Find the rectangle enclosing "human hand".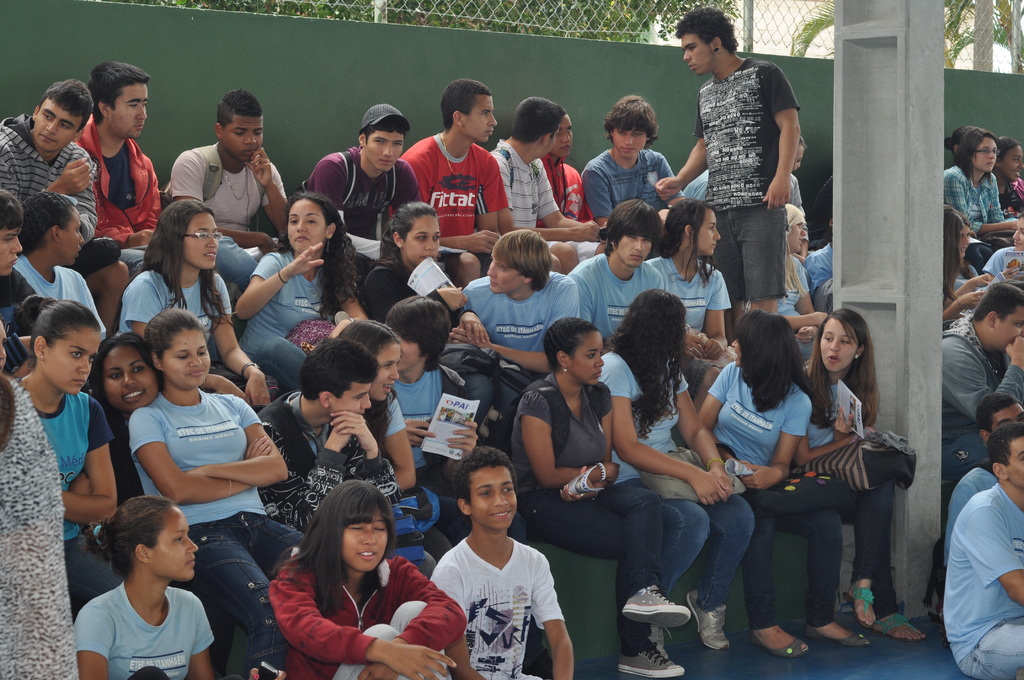
select_region(467, 230, 499, 257).
